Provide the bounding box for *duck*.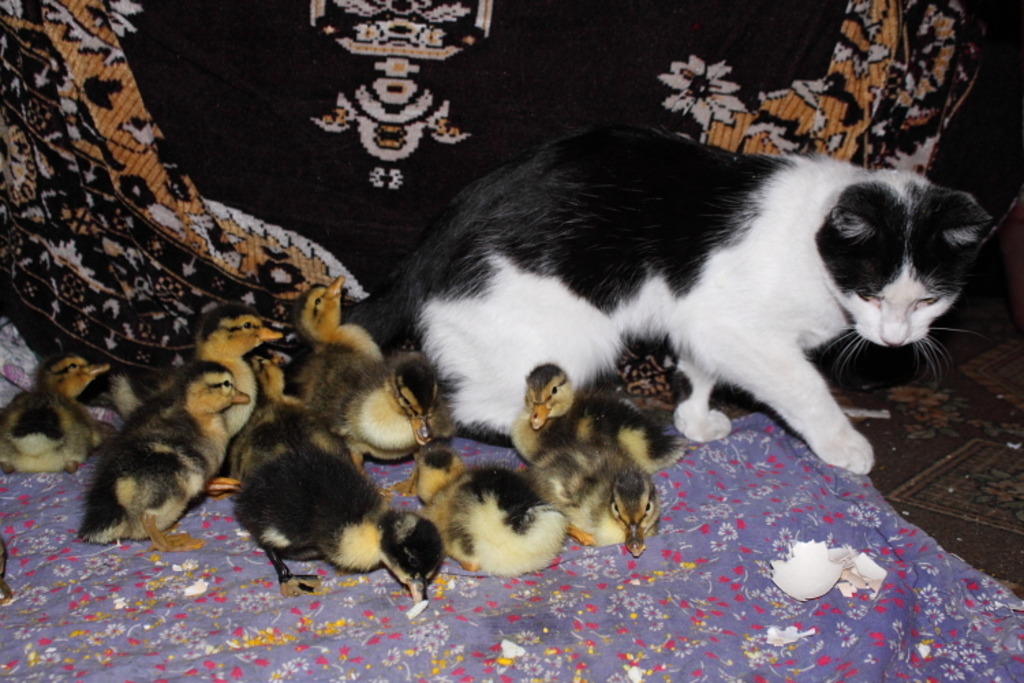
bbox=(81, 358, 253, 542).
